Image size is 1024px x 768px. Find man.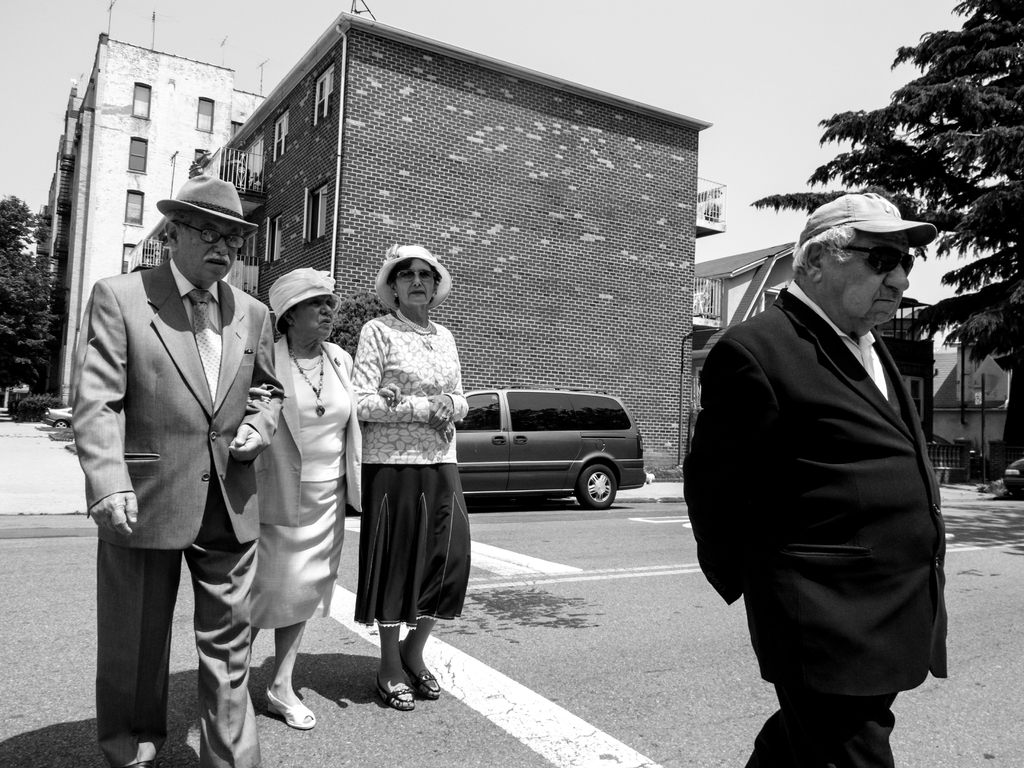
crop(719, 196, 949, 767).
